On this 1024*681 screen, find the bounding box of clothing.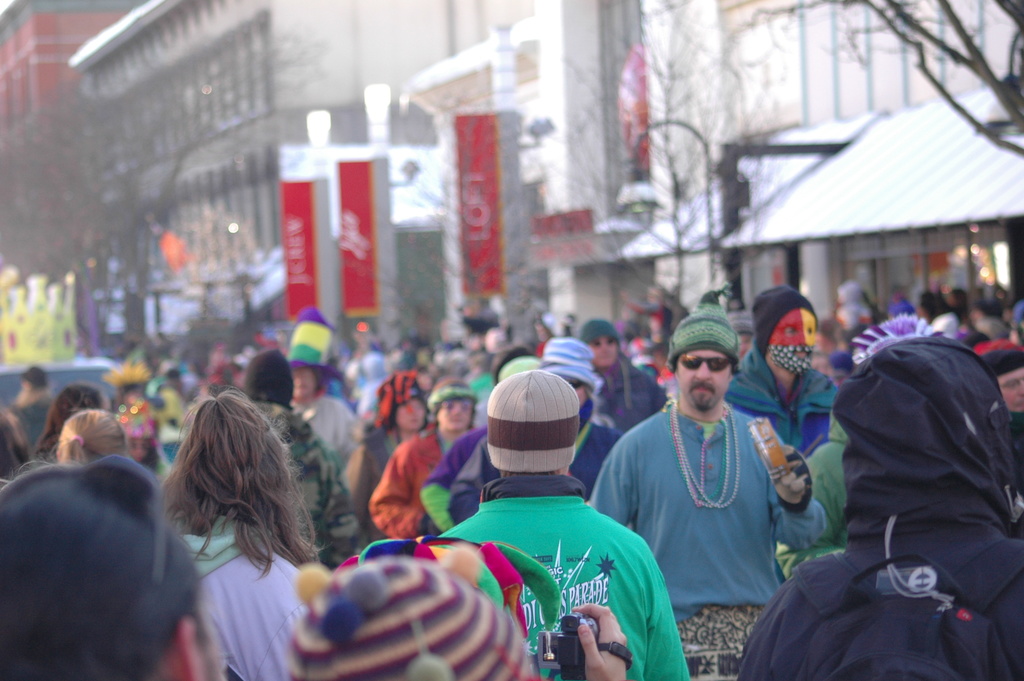
Bounding box: (594, 360, 666, 435).
